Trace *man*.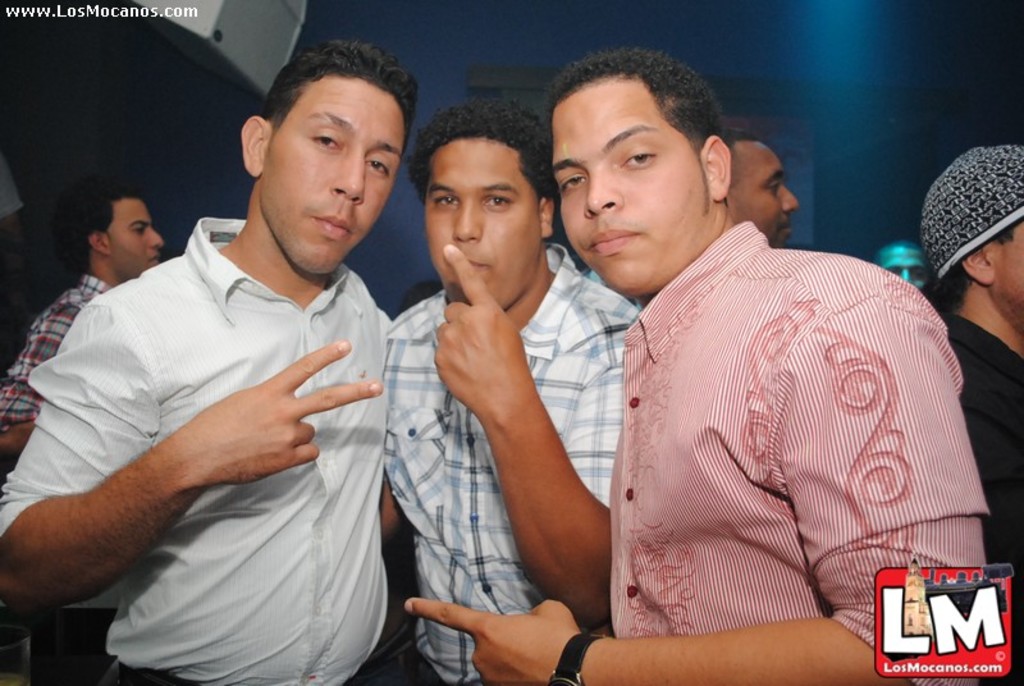
Traced to (x1=0, y1=173, x2=165, y2=459).
